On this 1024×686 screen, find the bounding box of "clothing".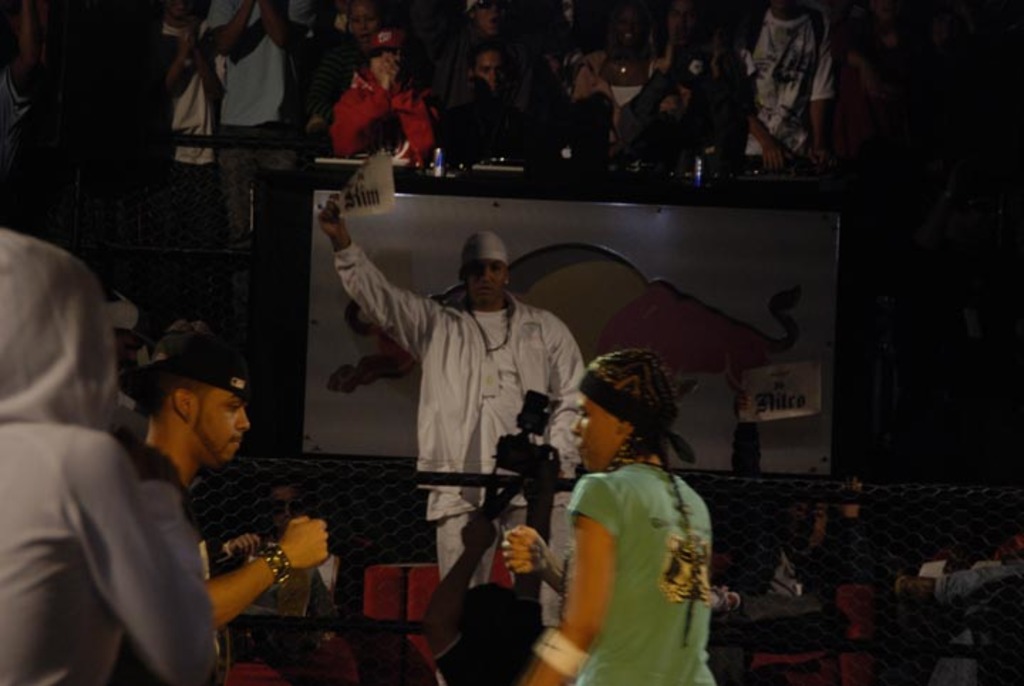
Bounding box: [x1=331, y1=259, x2=587, y2=588].
